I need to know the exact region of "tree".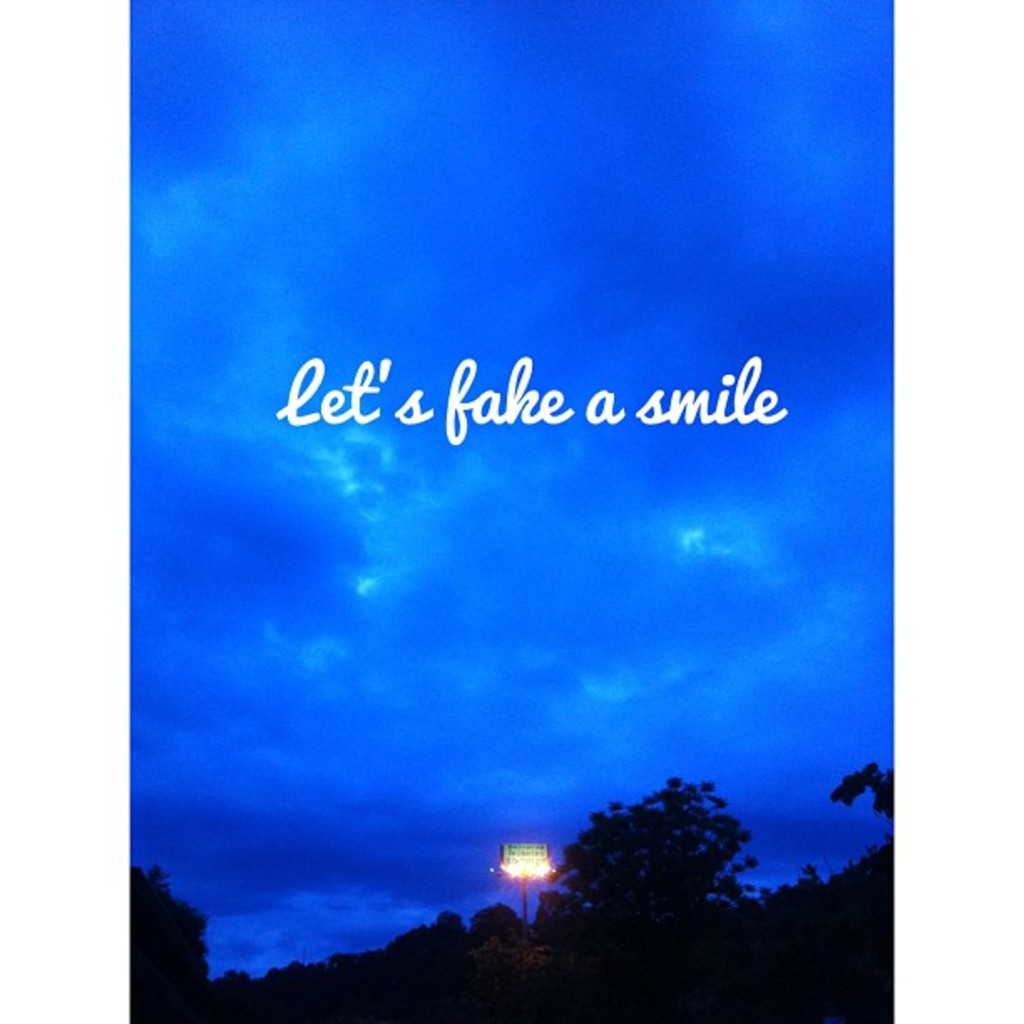
Region: (left=122, top=860, right=216, bottom=999).
